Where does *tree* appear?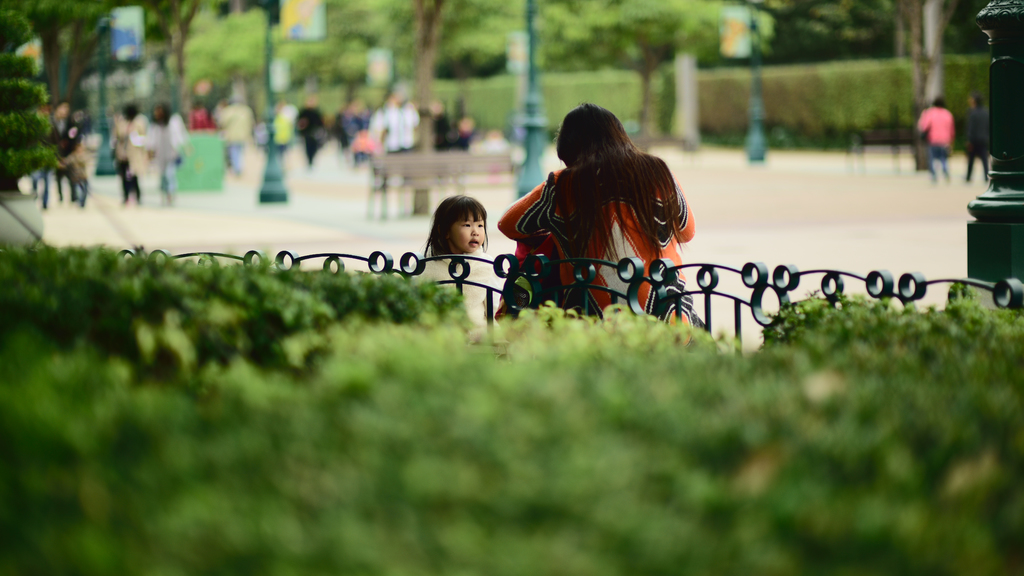
Appears at 0 0 211 278.
